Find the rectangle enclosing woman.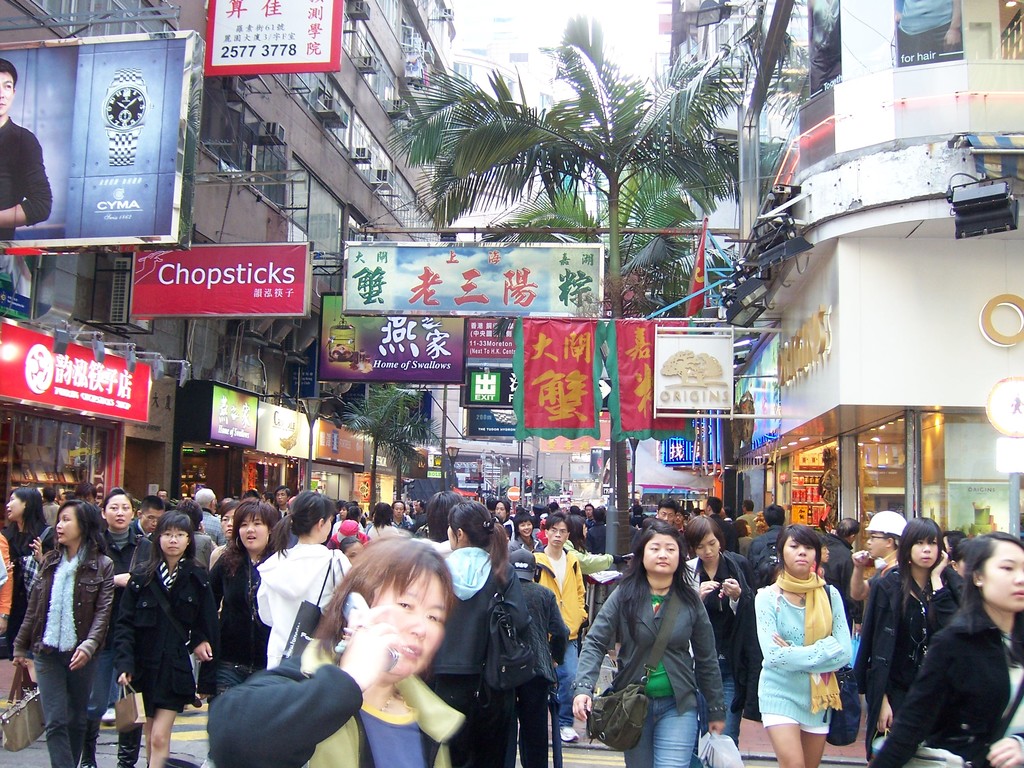
112,513,213,767.
